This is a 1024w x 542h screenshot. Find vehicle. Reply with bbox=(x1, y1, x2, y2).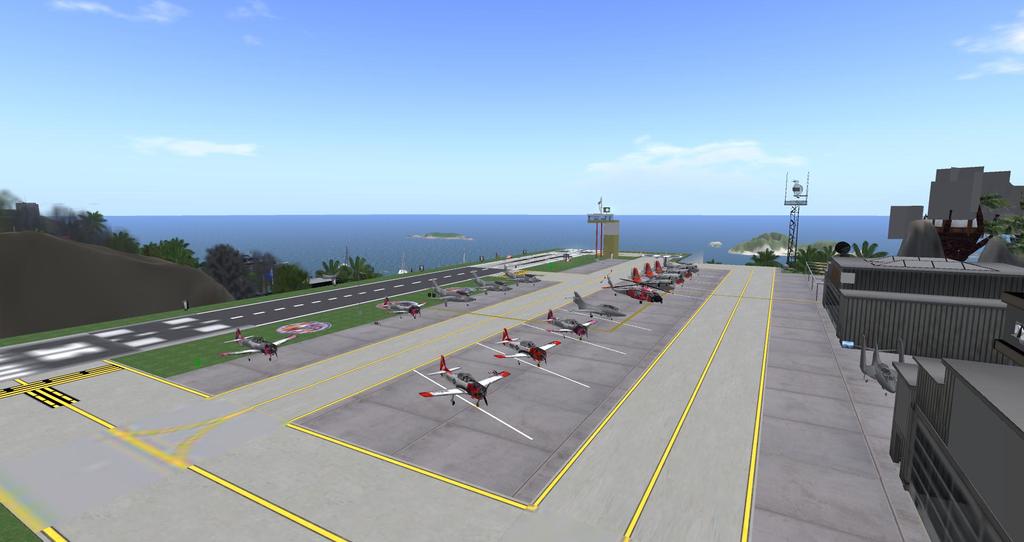
bbox=(378, 255, 545, 317).
